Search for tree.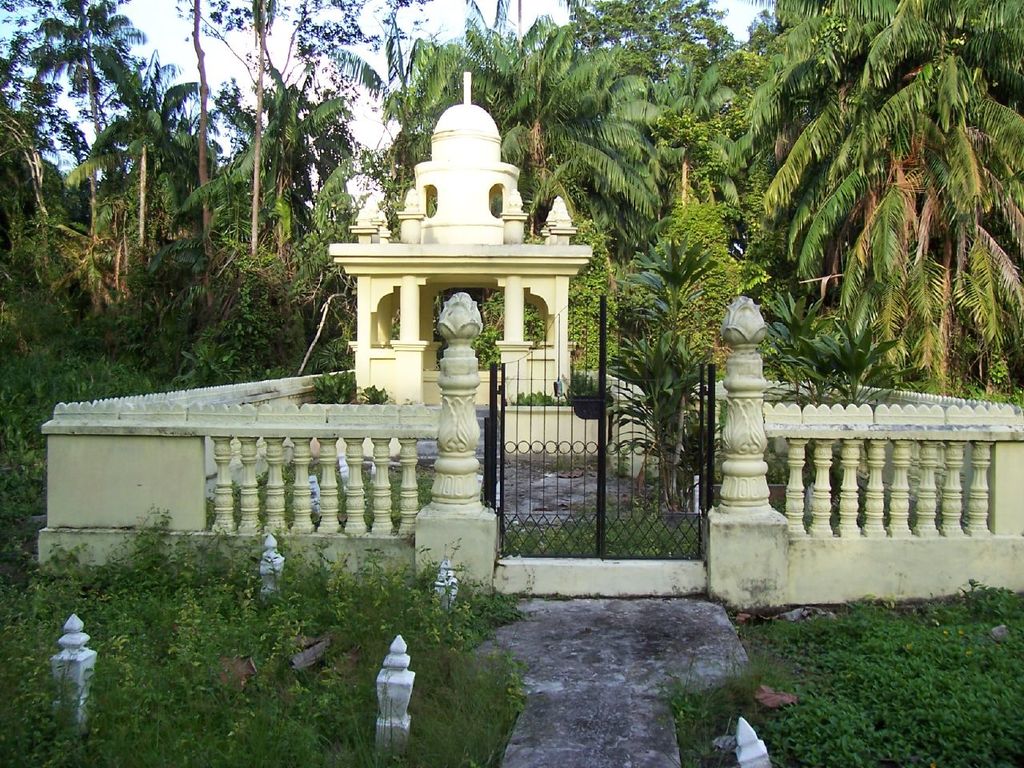
Found at box=[61, 22, 217, 354].
